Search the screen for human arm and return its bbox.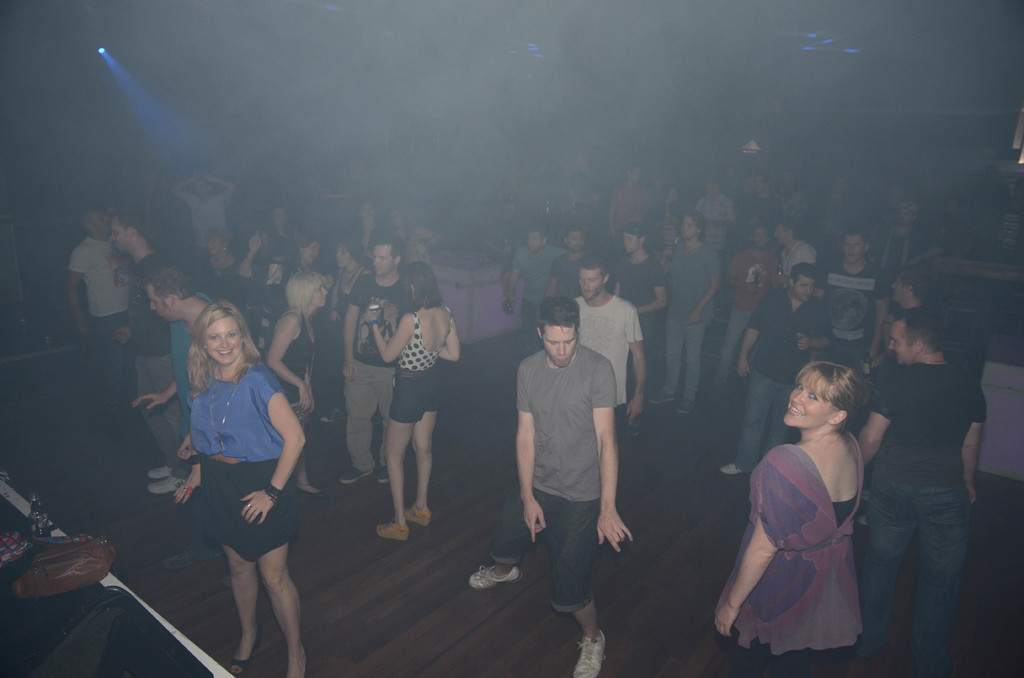
Found: <box>855,282,895,379</box>.
